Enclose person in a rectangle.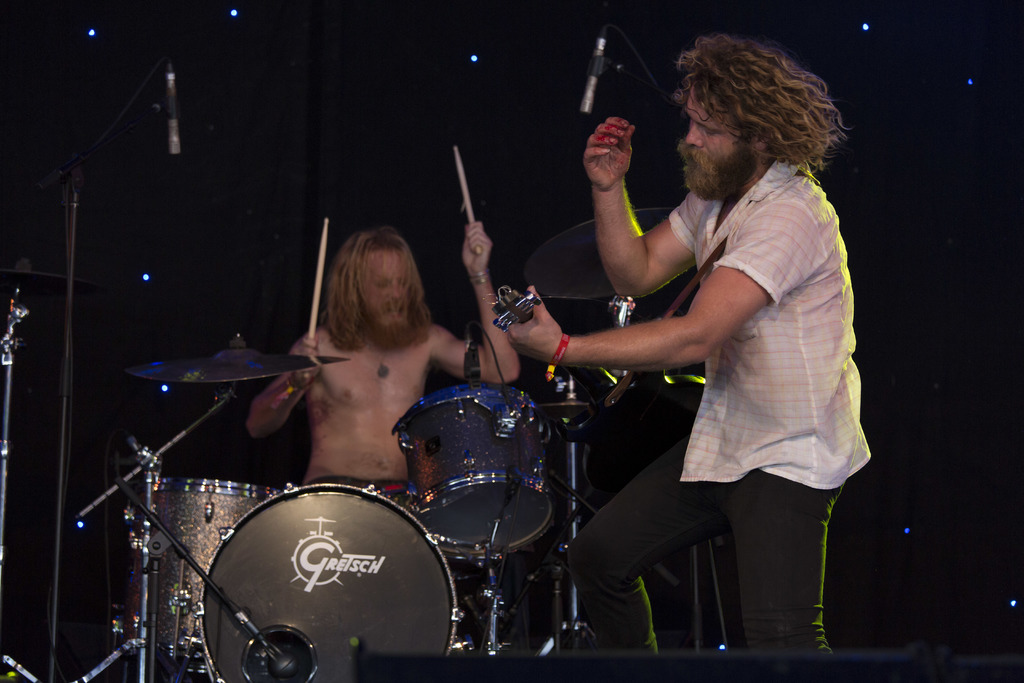
246, 224, 522, 496.
